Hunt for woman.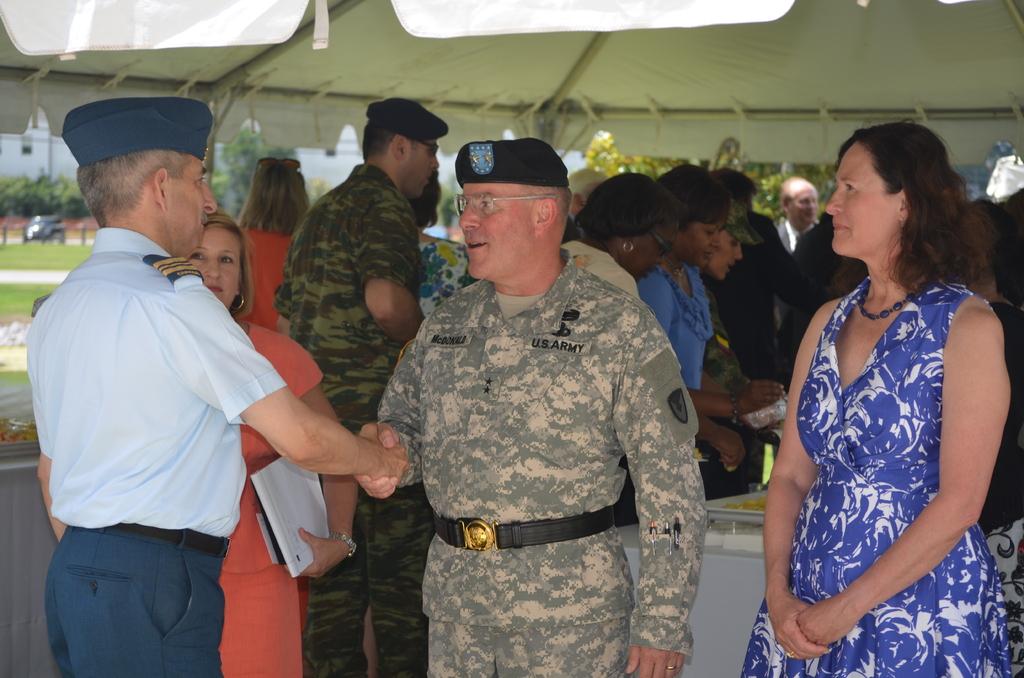
Hunted down at 632:161:786:504.
